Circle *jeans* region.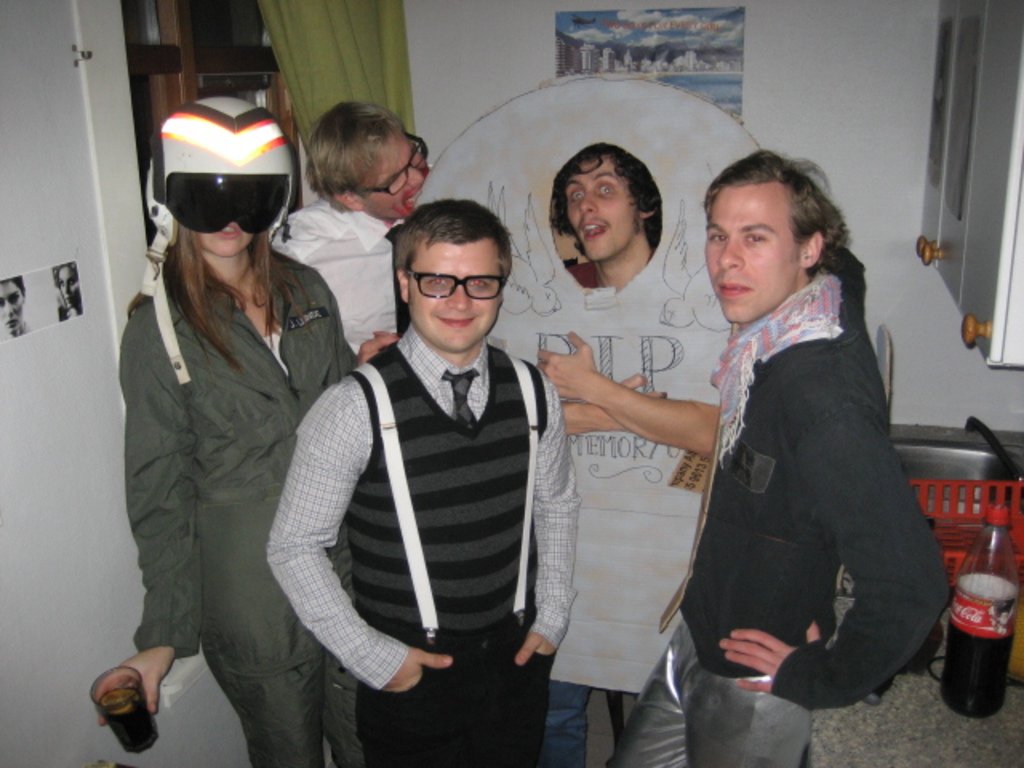
Region: bbox(642, 634, 858, 747).
